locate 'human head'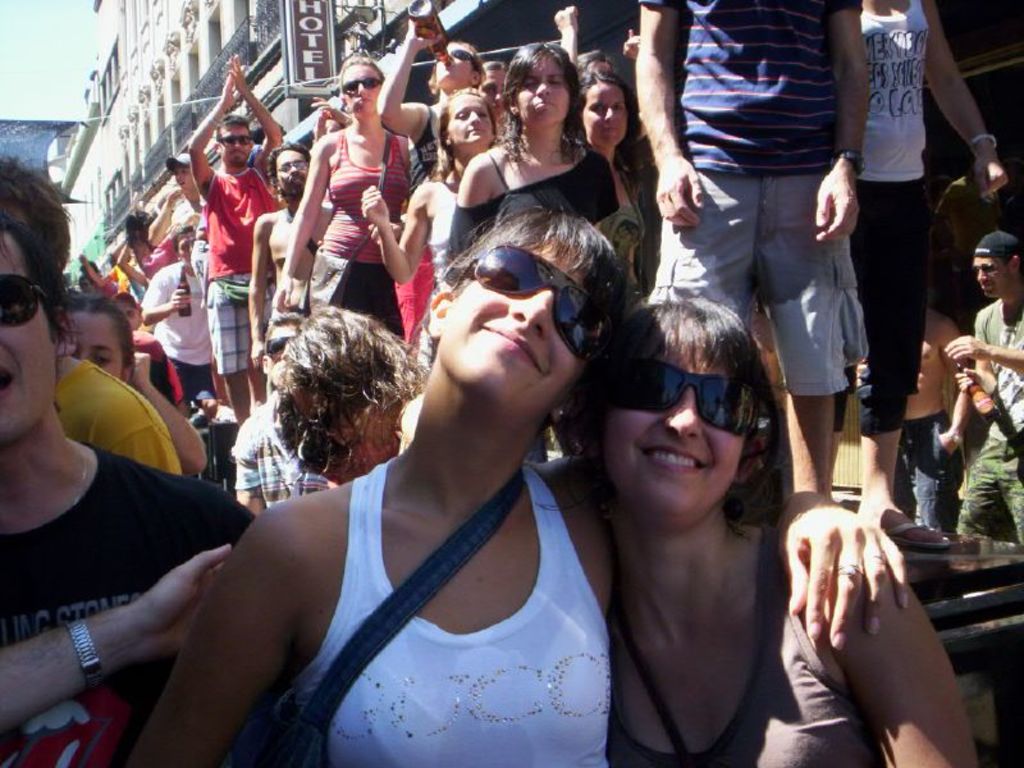
{"left": 274, "top": 308, "right": 410, "bottom": 451}
